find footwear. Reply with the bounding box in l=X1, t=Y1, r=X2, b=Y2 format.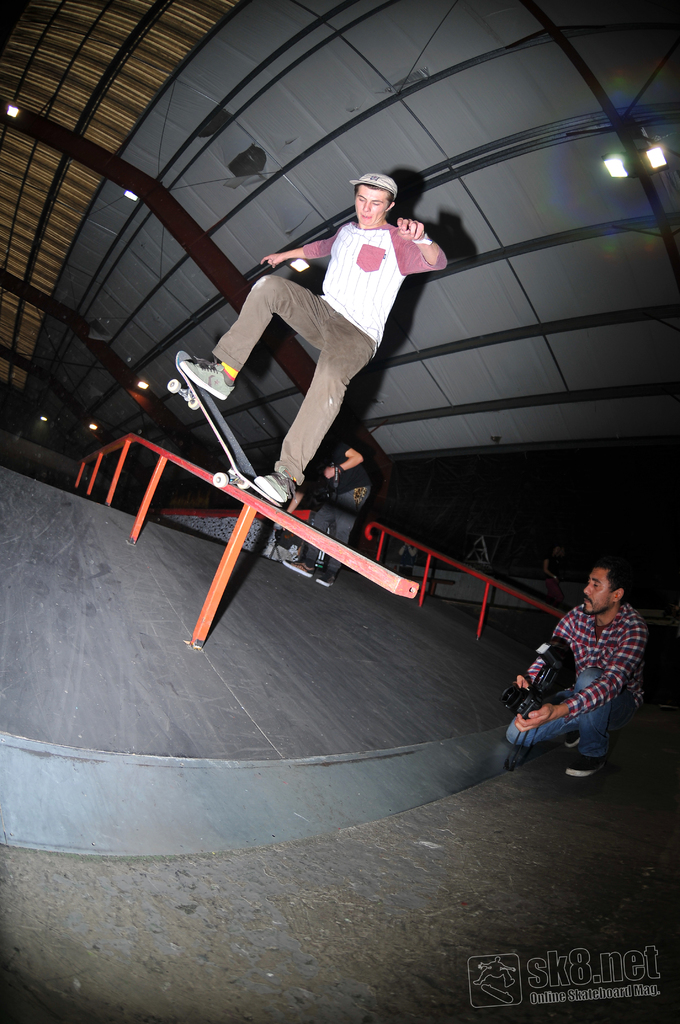
l=282, t=560, r=316, b=580.
